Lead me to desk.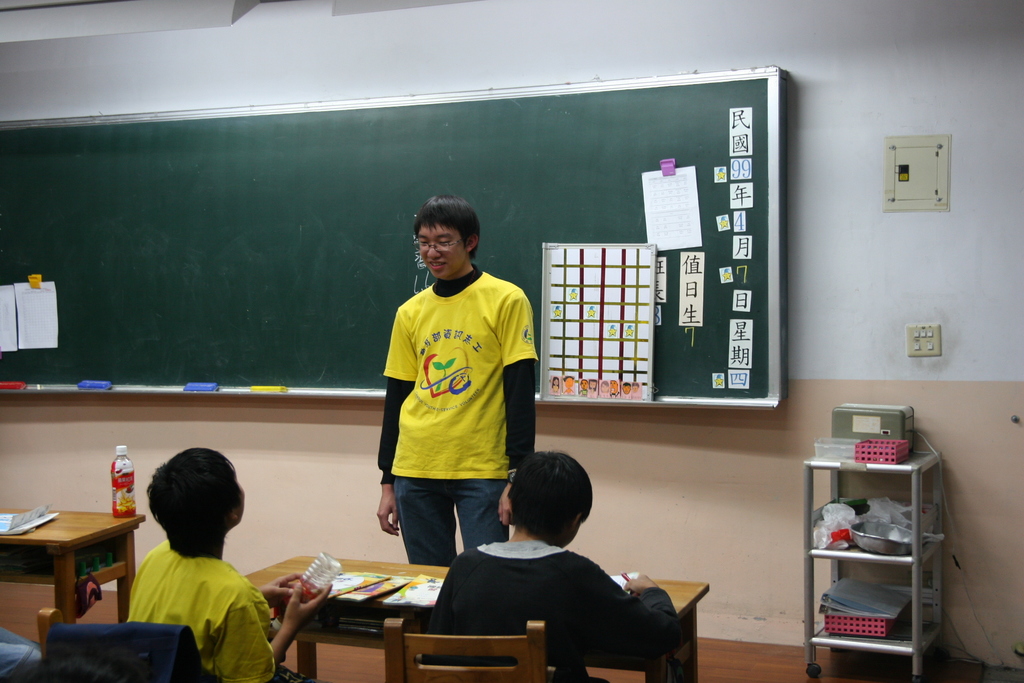
Lead to bbox(229, 549, 715, 682).
